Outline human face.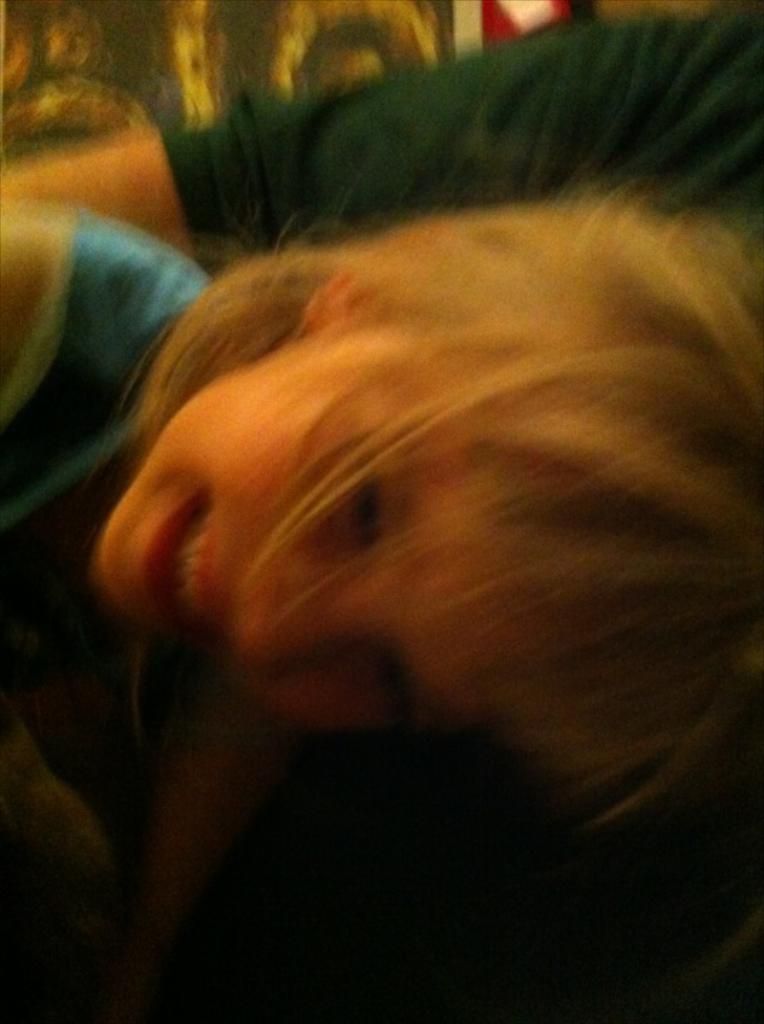
Outline: select_region(92, 337, 529, 725).
